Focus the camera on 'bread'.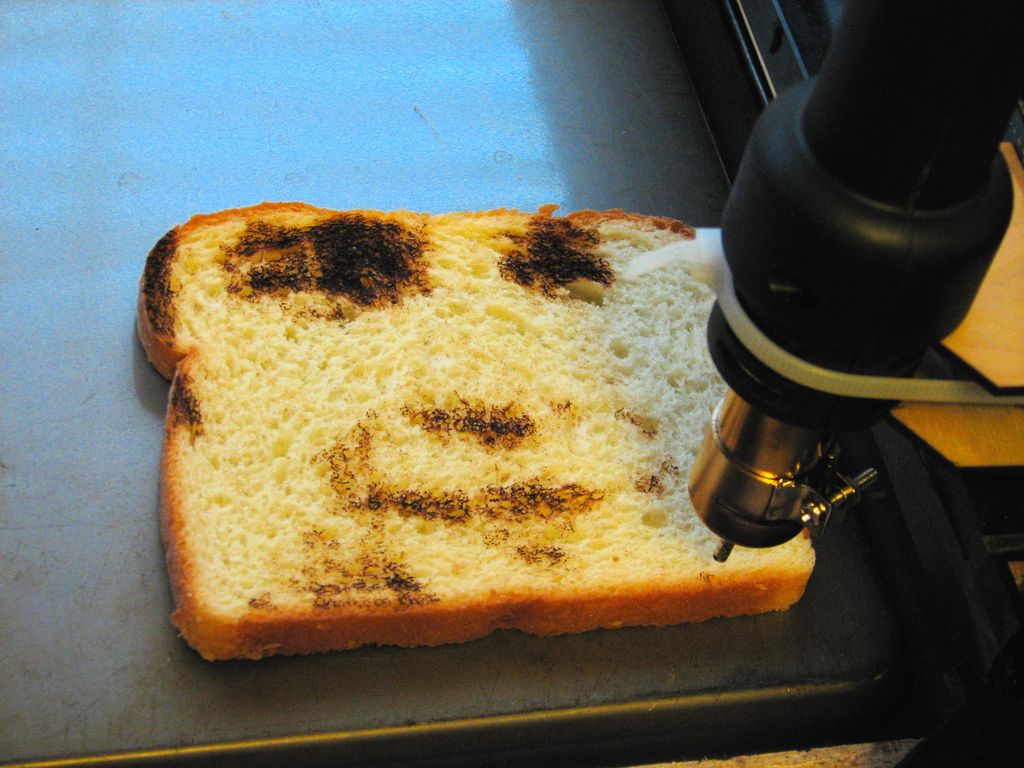
Focus region: bbox=[166, 183, 789, 678].
